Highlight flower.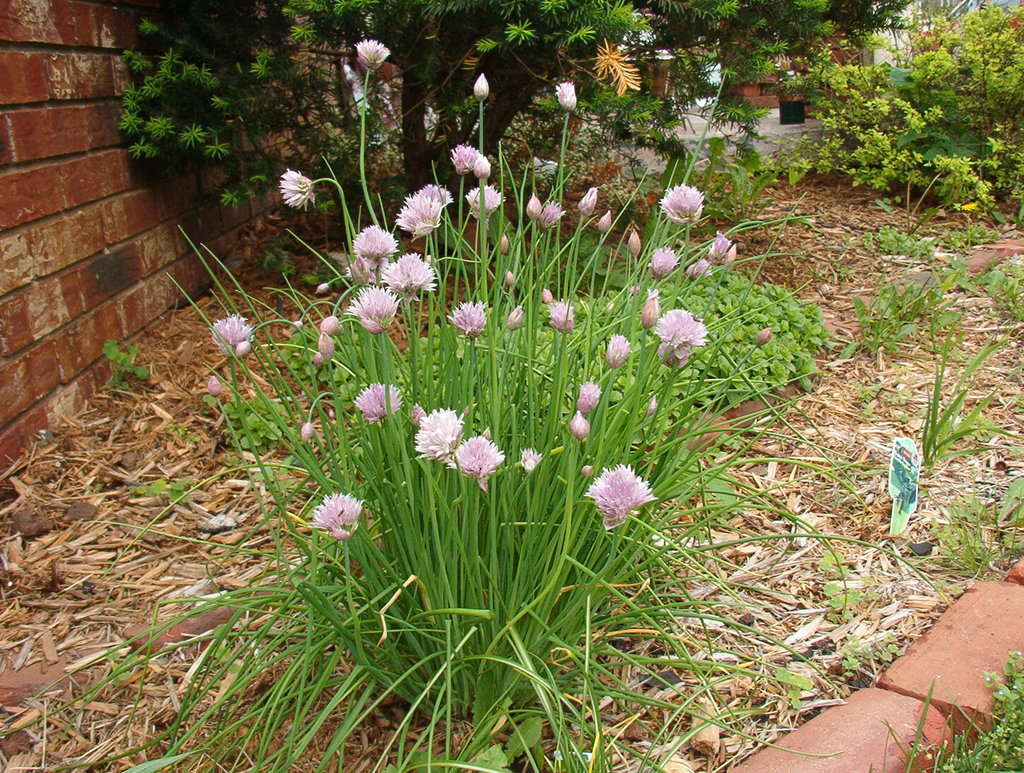
Highlighted region: region(596, 213, 611, 232).
